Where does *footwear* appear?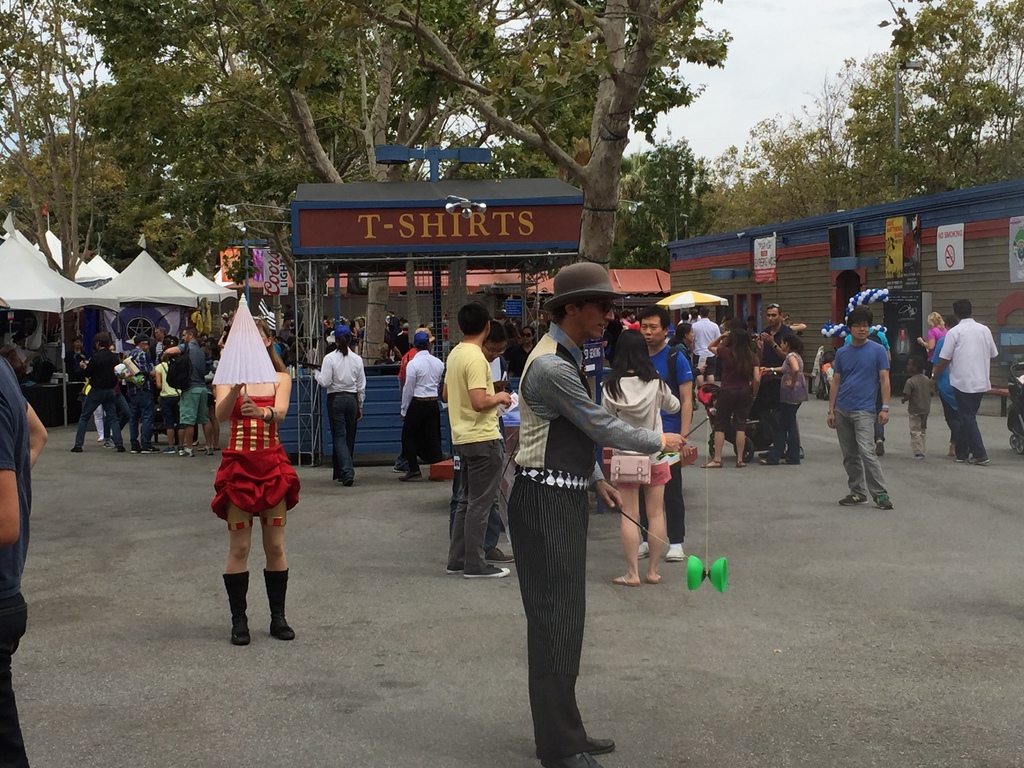
Appears at bbox=(444, 562, 463, 576).
